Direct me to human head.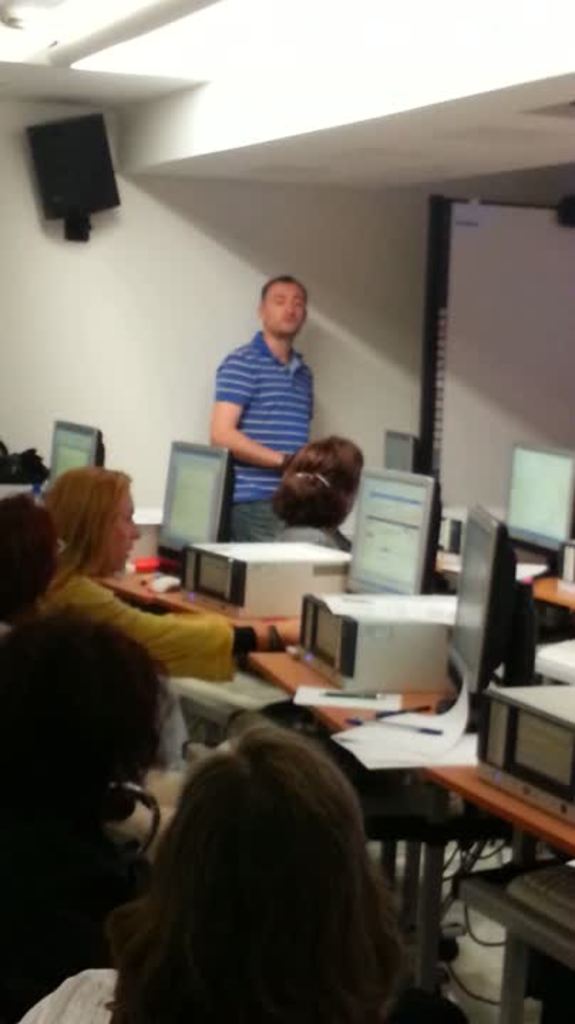
Direction: 41,465,141,576.
